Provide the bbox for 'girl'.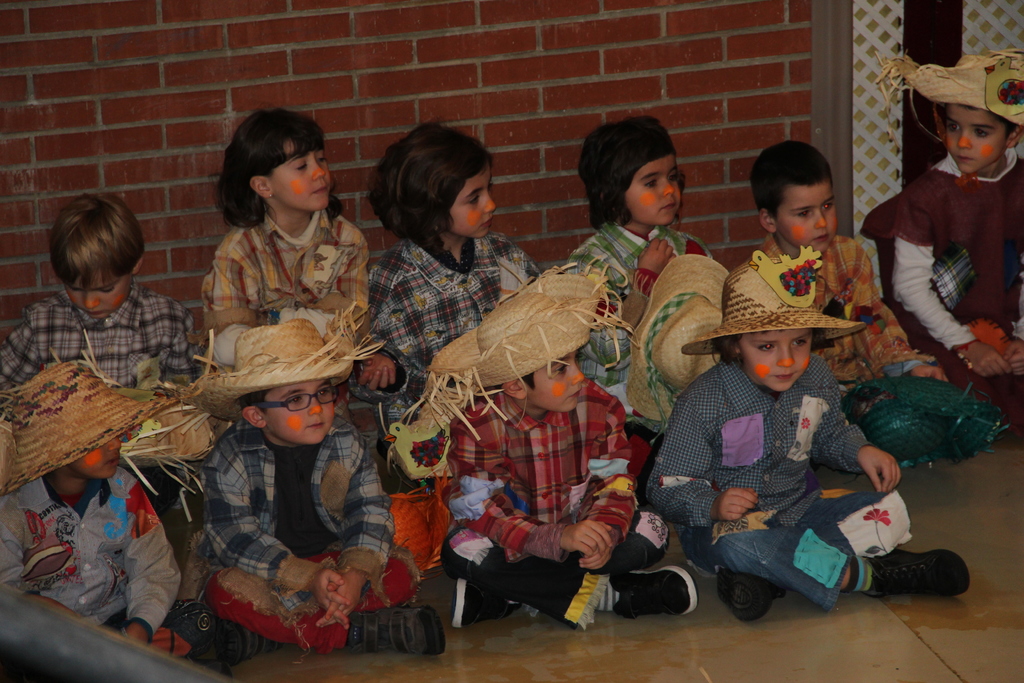
pyautogui.locateOnScreen(349, 120, 541, 461).
